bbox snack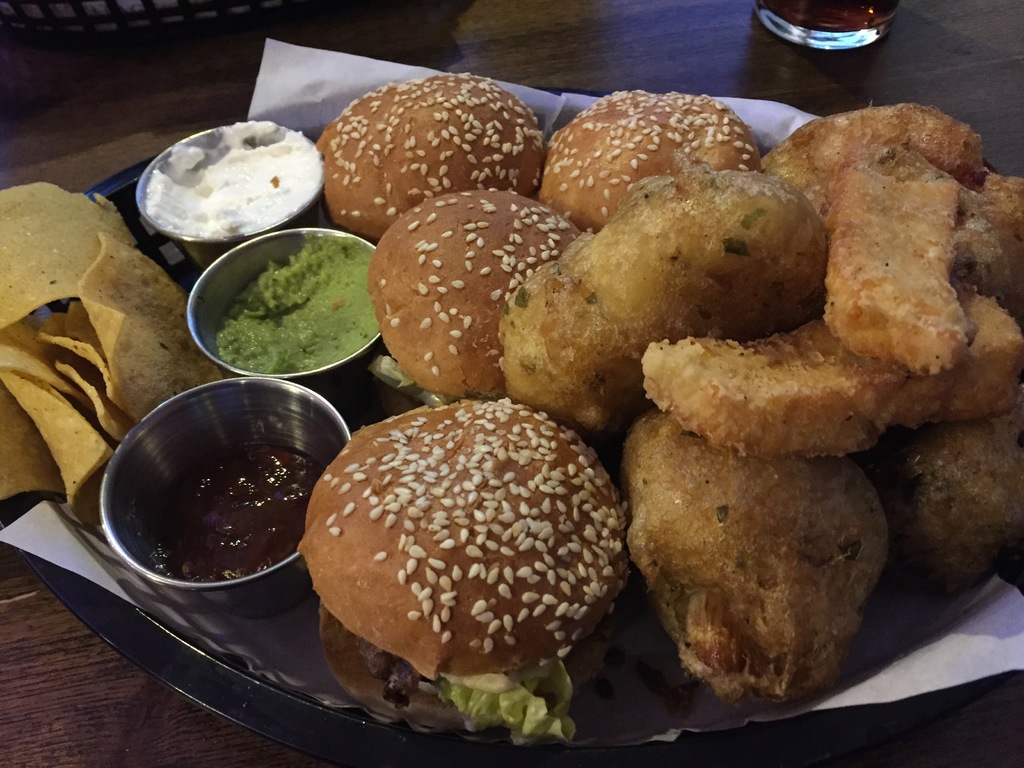
(297, 389, 634, 728)
